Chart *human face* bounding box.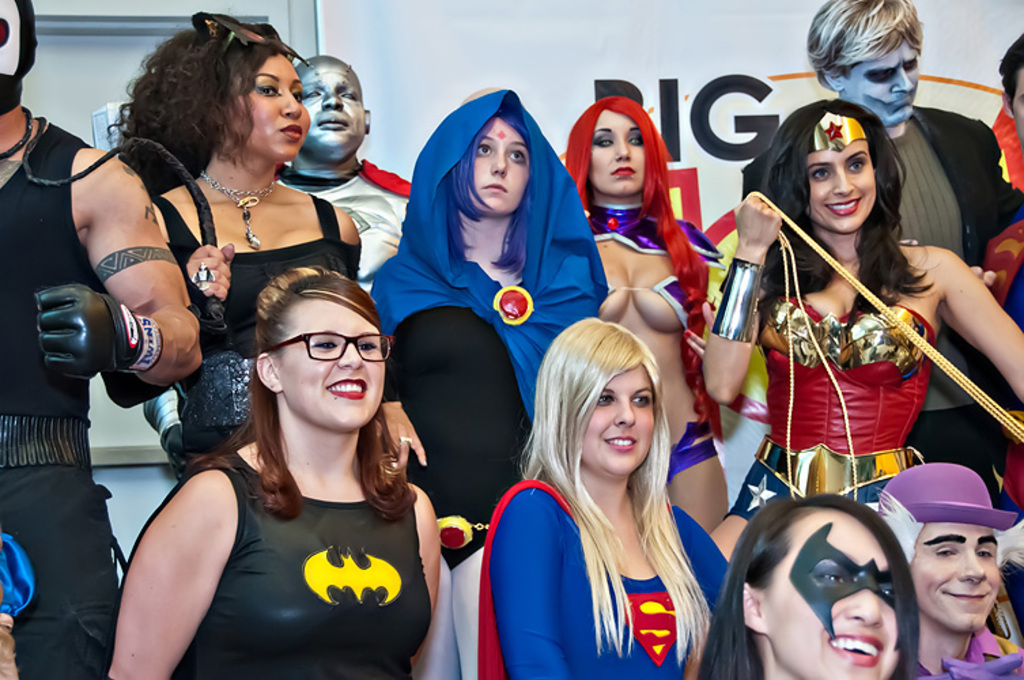
Charted: Rect(804, 144, 878, 234).
